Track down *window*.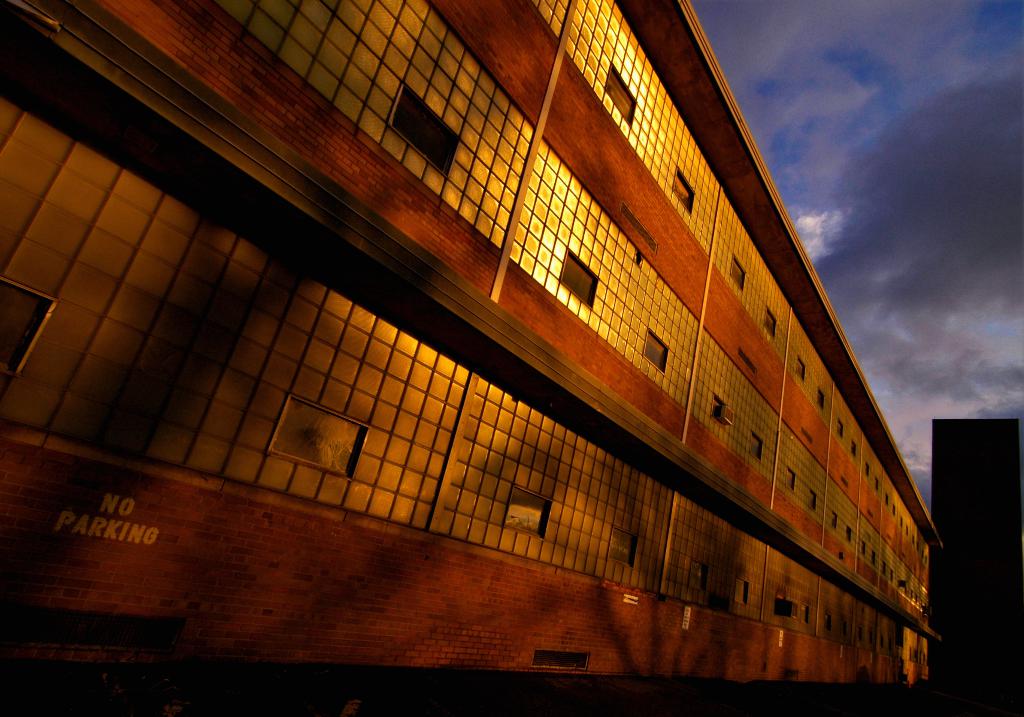
Tracked to box(0, 280, 52, 377).
